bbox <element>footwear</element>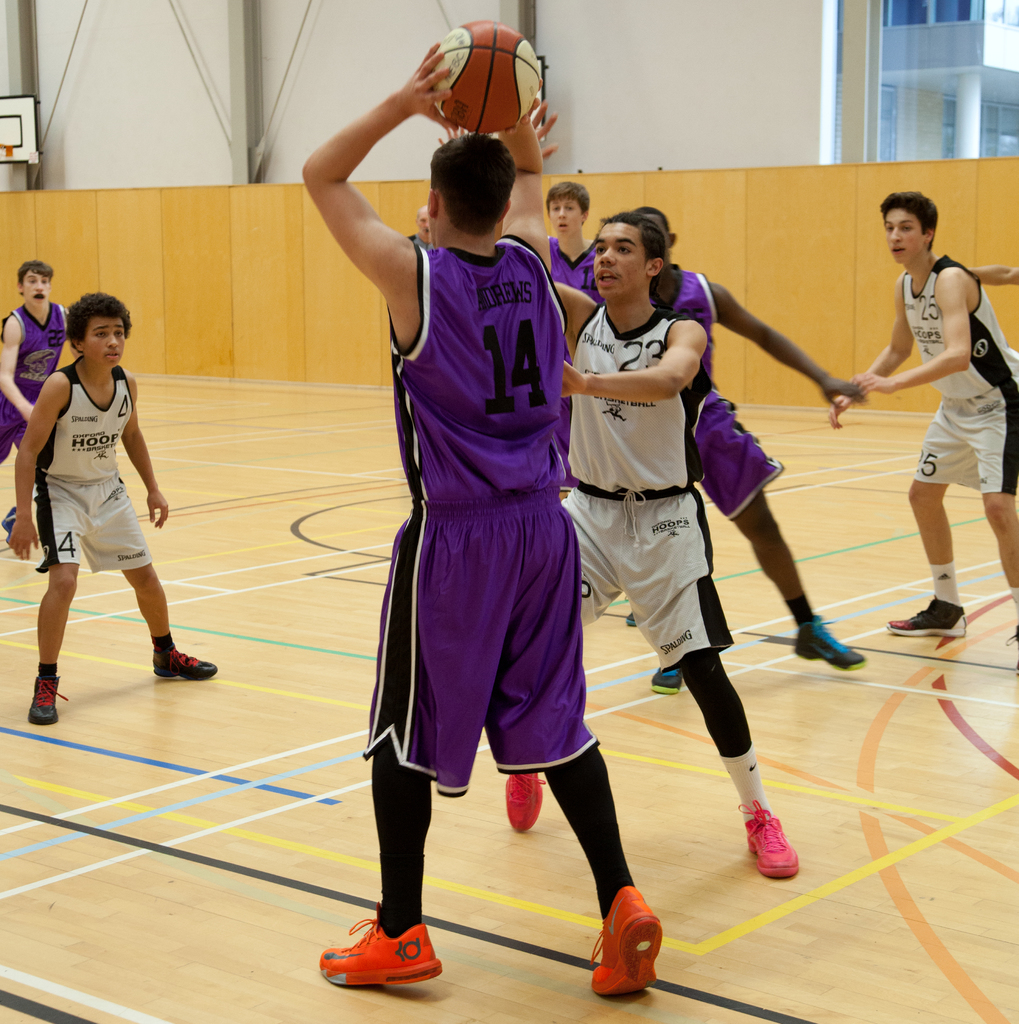
(323, 919, 444, 993)
